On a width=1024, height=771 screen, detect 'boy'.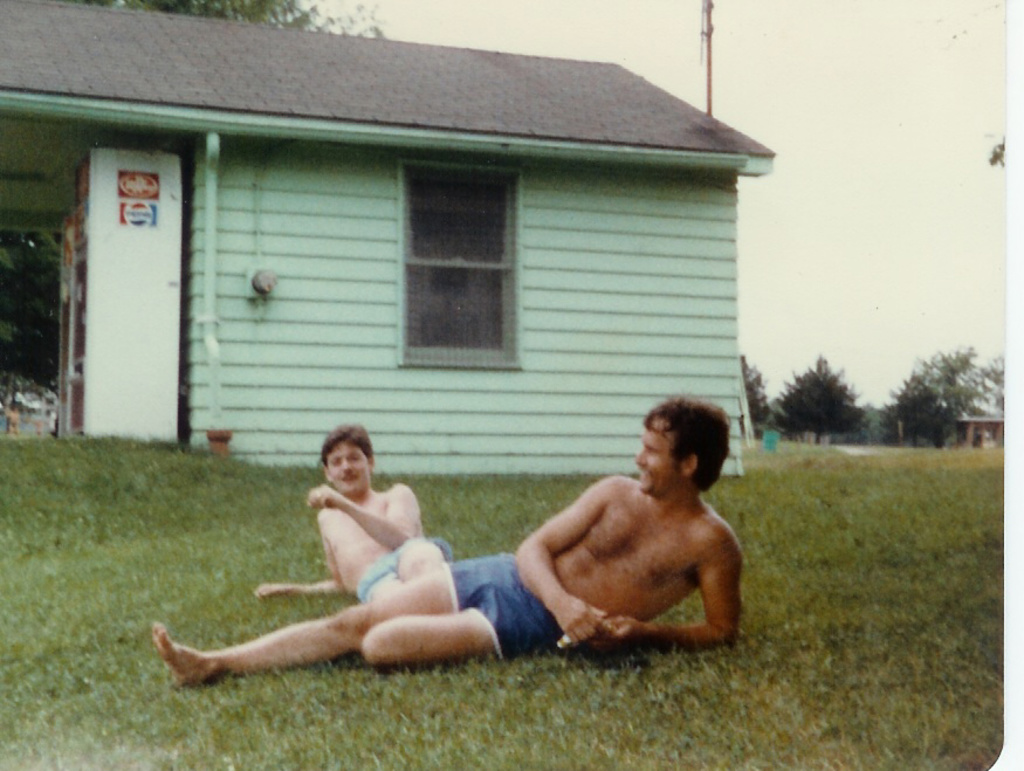
256, 421, 459, 601.
